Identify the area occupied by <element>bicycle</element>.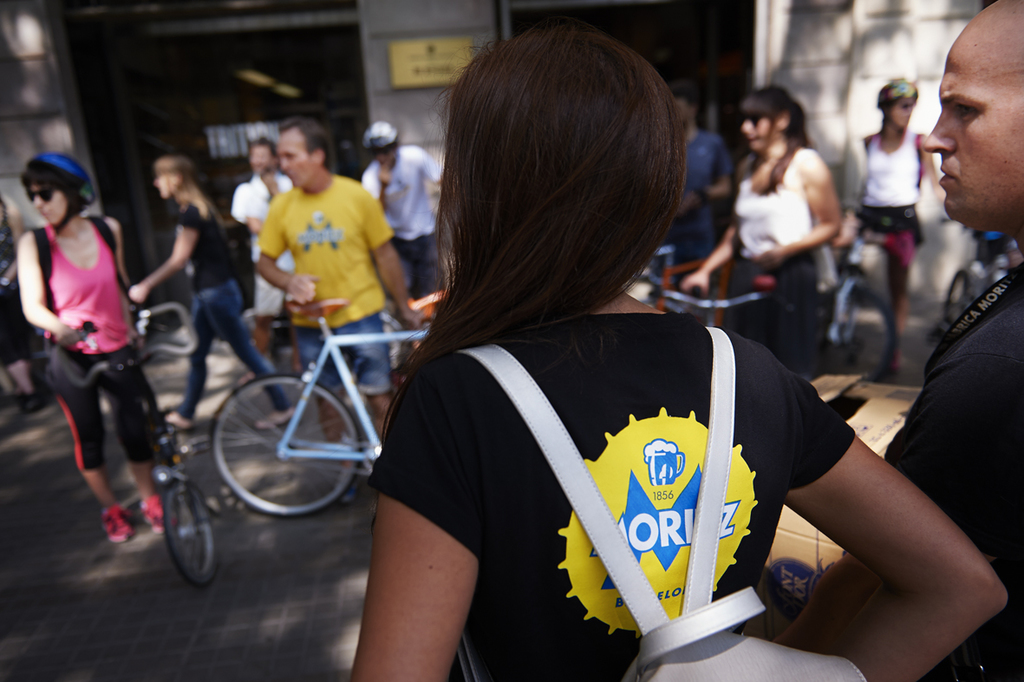
Area: (x1=629, y1=246, x2=734, y2=328).
